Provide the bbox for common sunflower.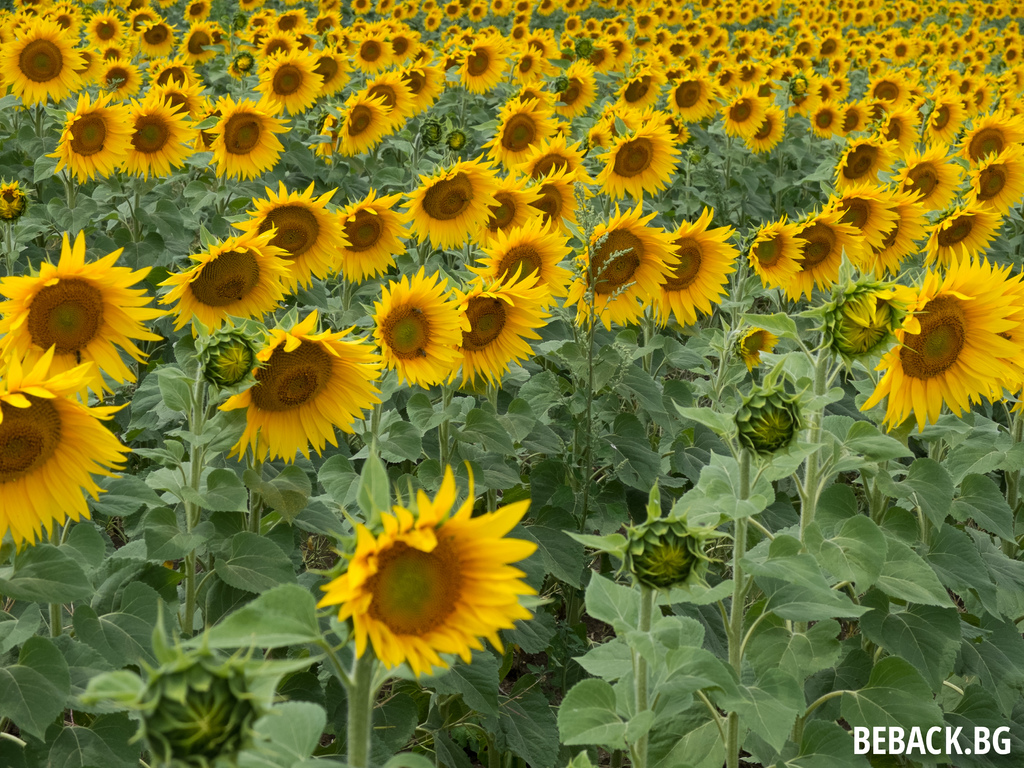
(left=568, top=205, right=675, bottom=343).
